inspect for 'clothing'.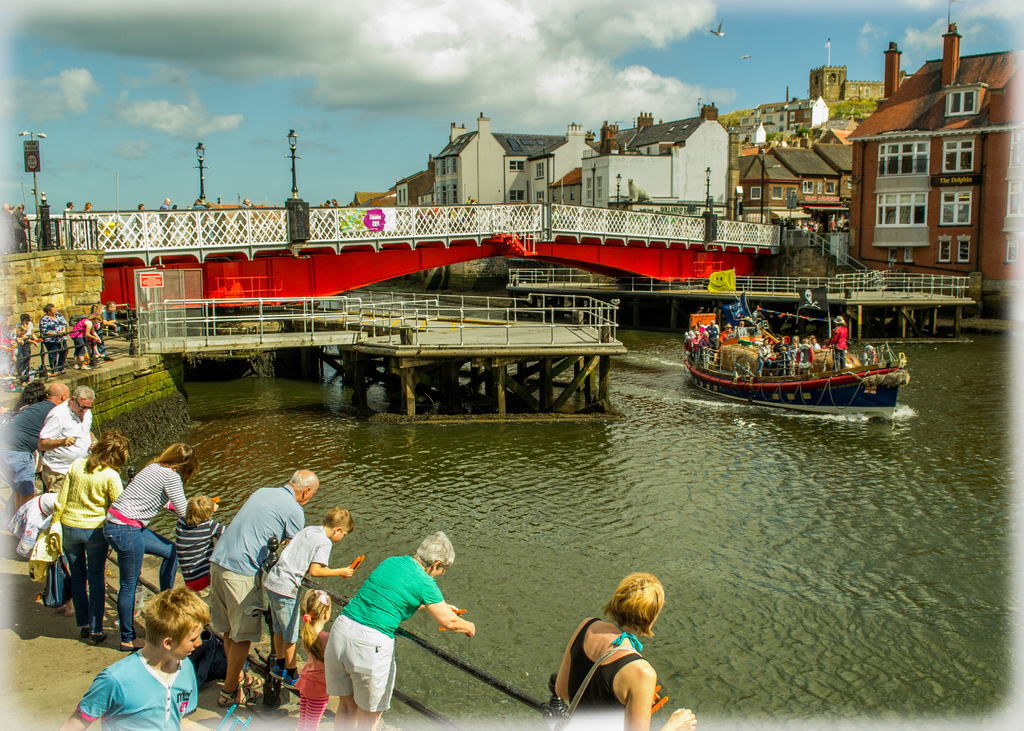
Inspection: {"left": 68, "top": 321, "right": 90, "bottom": 356}.
